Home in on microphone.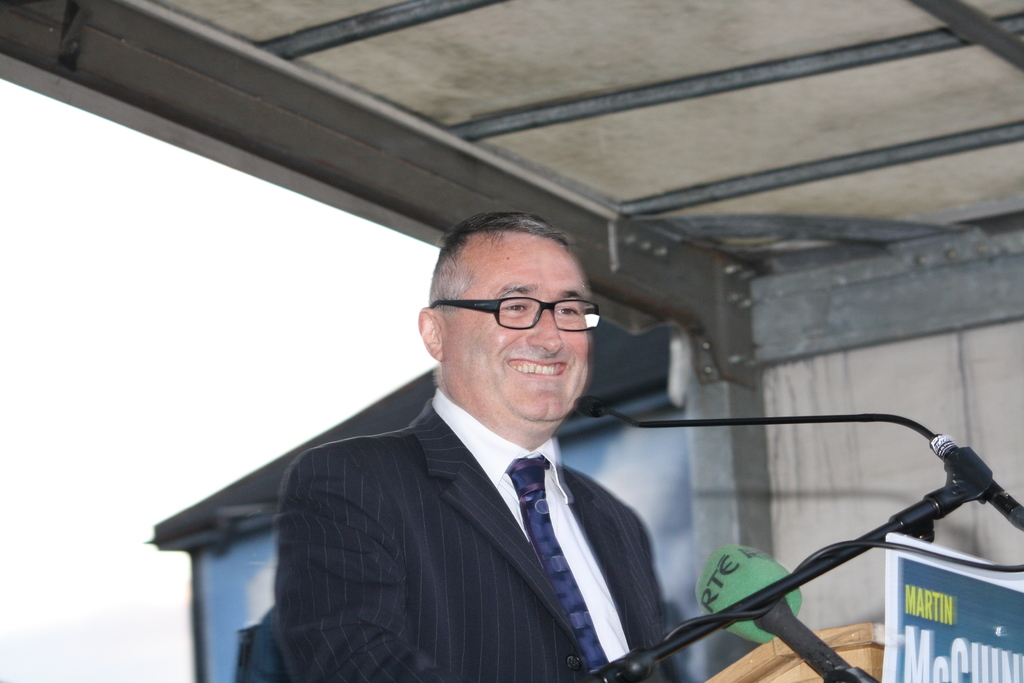
Homed in at locate(572, 399, 604, 418).
